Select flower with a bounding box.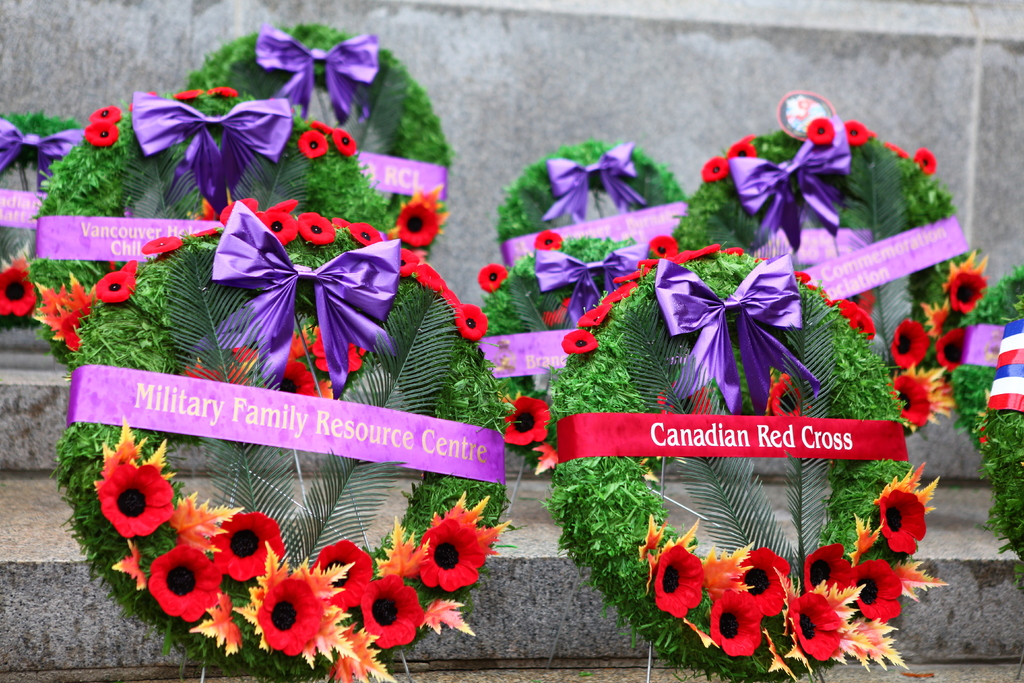
l=721, t=245, r=738, b=254.
